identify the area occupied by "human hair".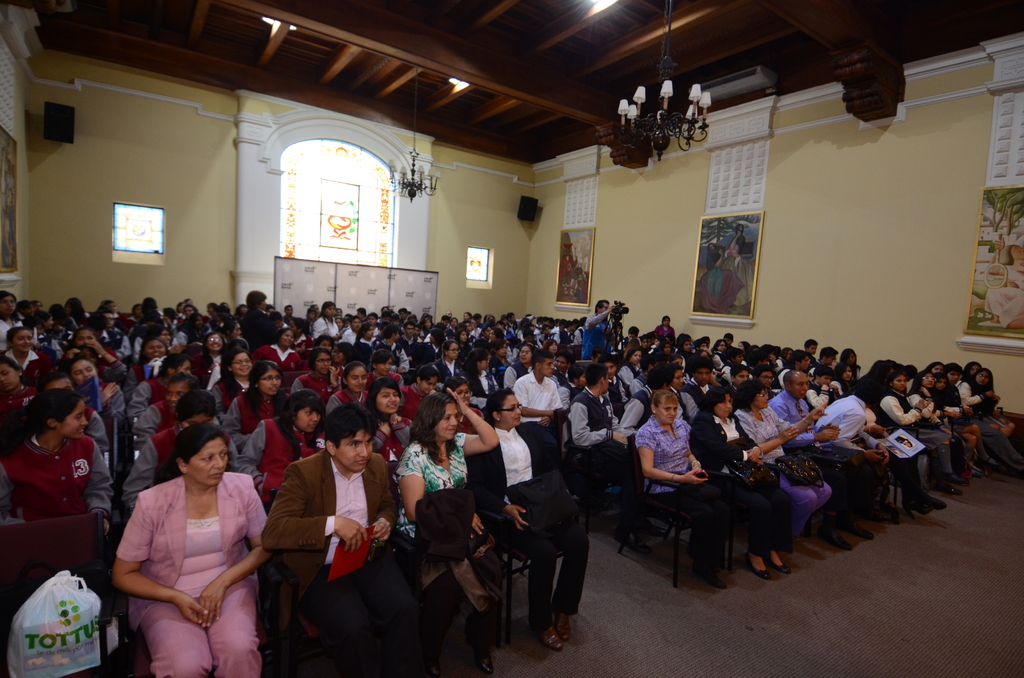
Area: x1=741, y1=339, x2=749, y2=350.
